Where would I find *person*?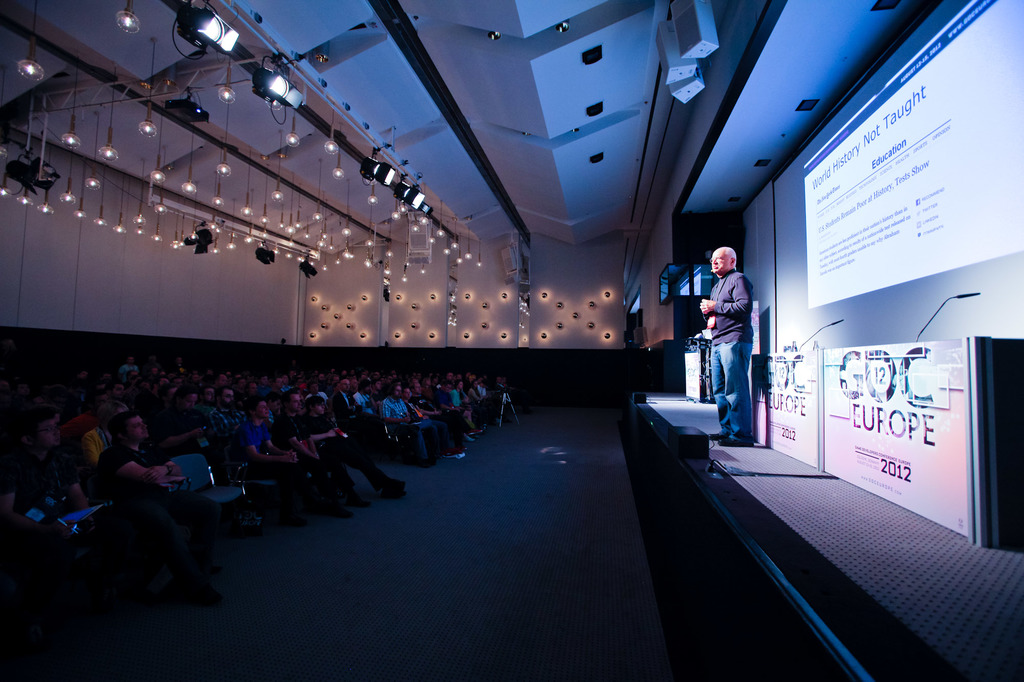
At bbox=(702, 233, 774, 450).
